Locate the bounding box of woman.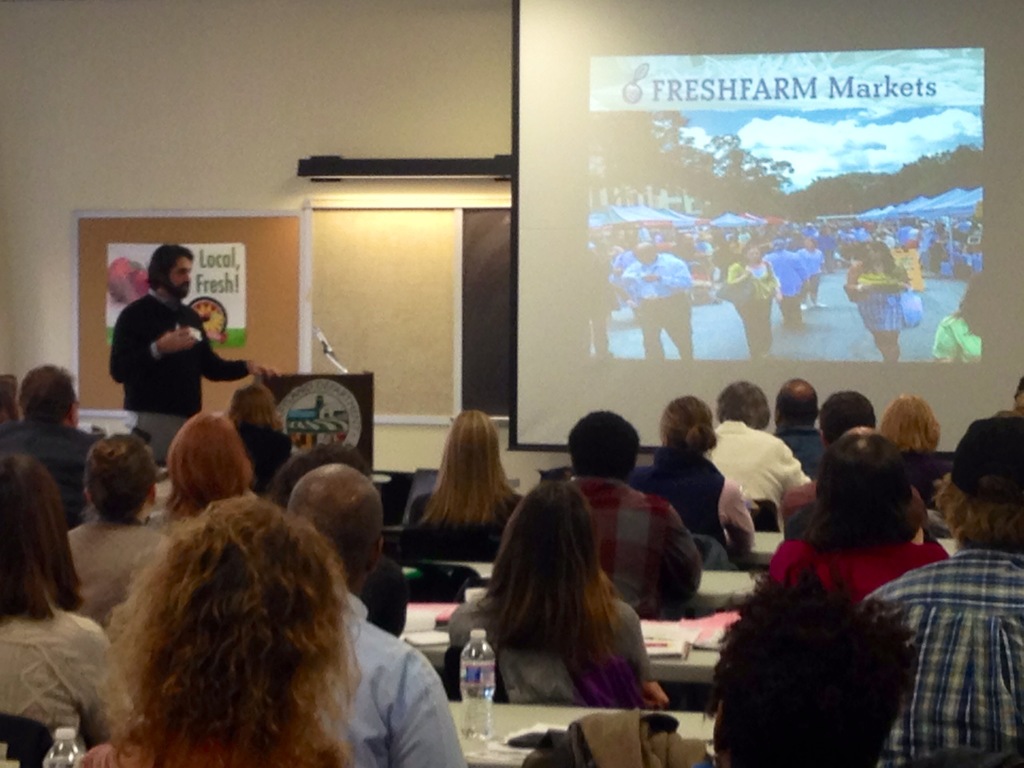
Bounding box: [148, 408, 256, 549].
